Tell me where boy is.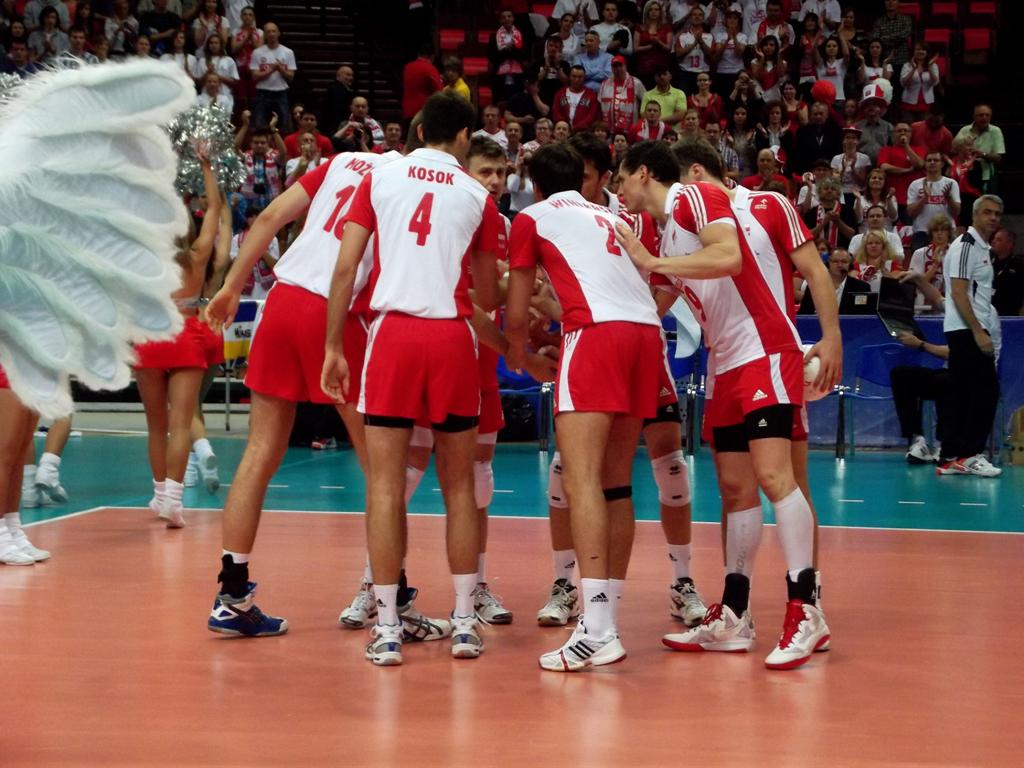
boy is at bbox=[317, 89, 544, 667].
